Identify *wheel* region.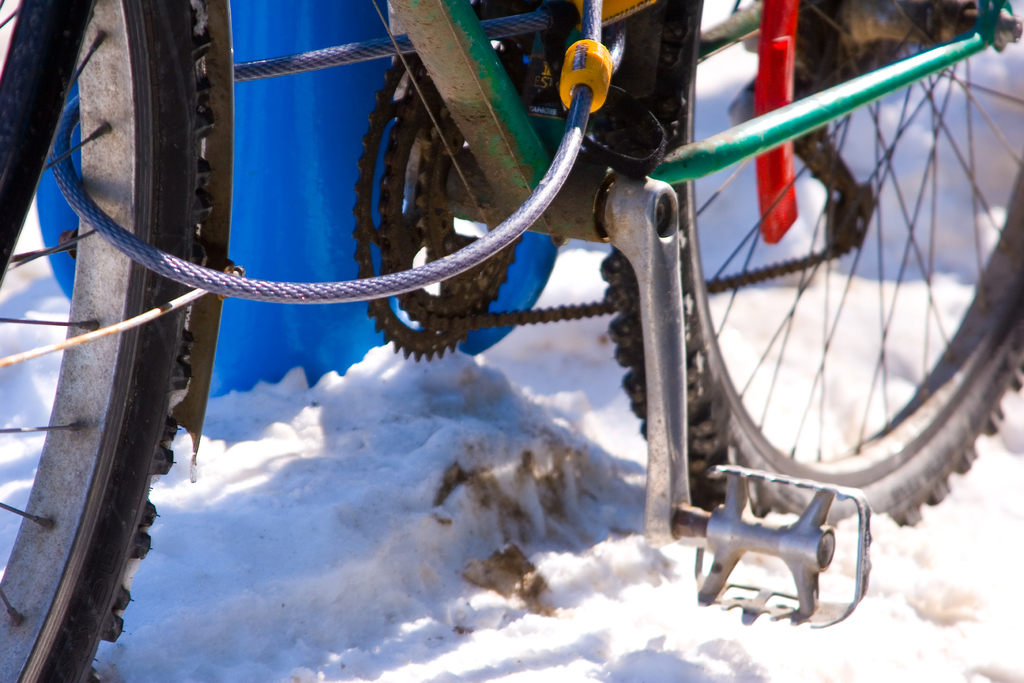
Region: x1=0 y1=0 x2=202 y2=682.
